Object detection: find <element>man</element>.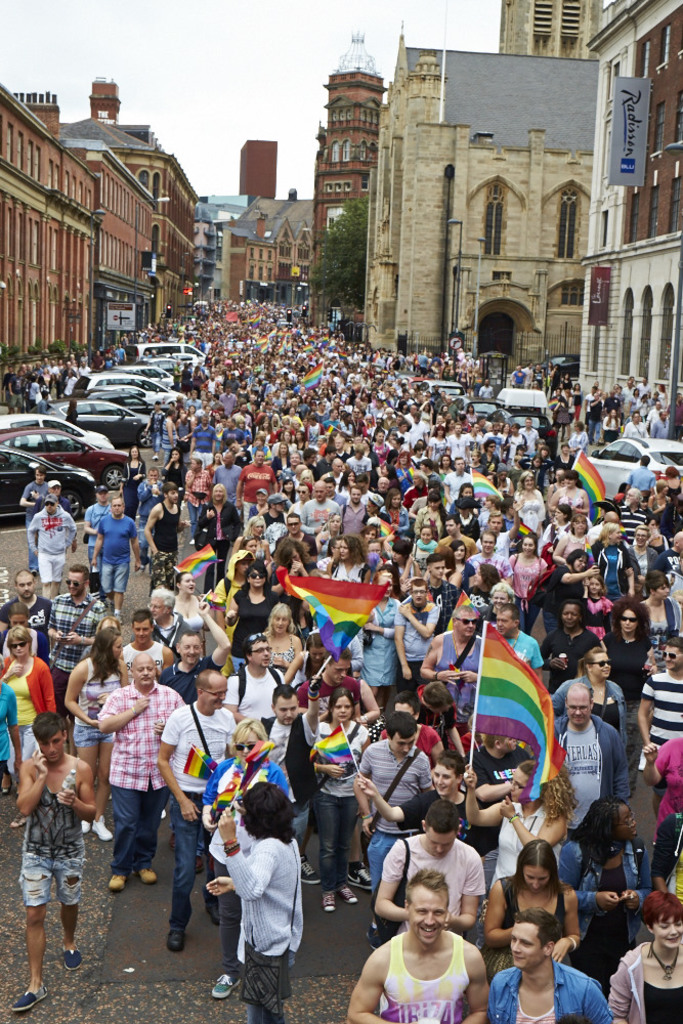
BBox(0, 568, 68, 724).
